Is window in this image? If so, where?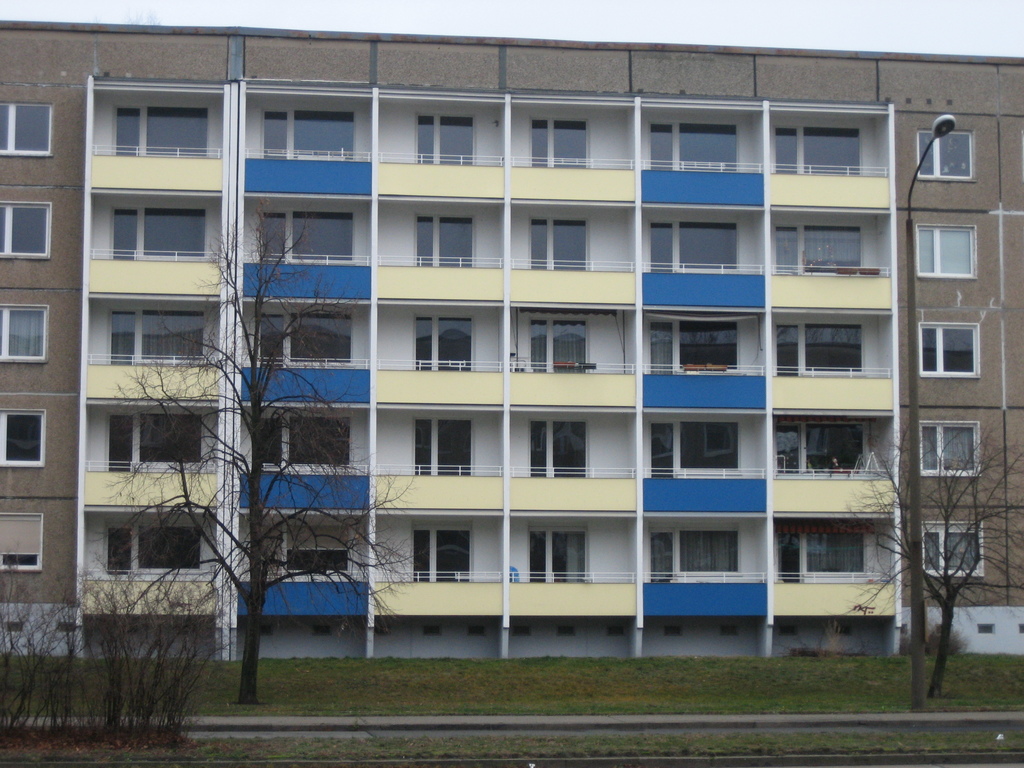
Yes, at (99, 413, 206, 474).
